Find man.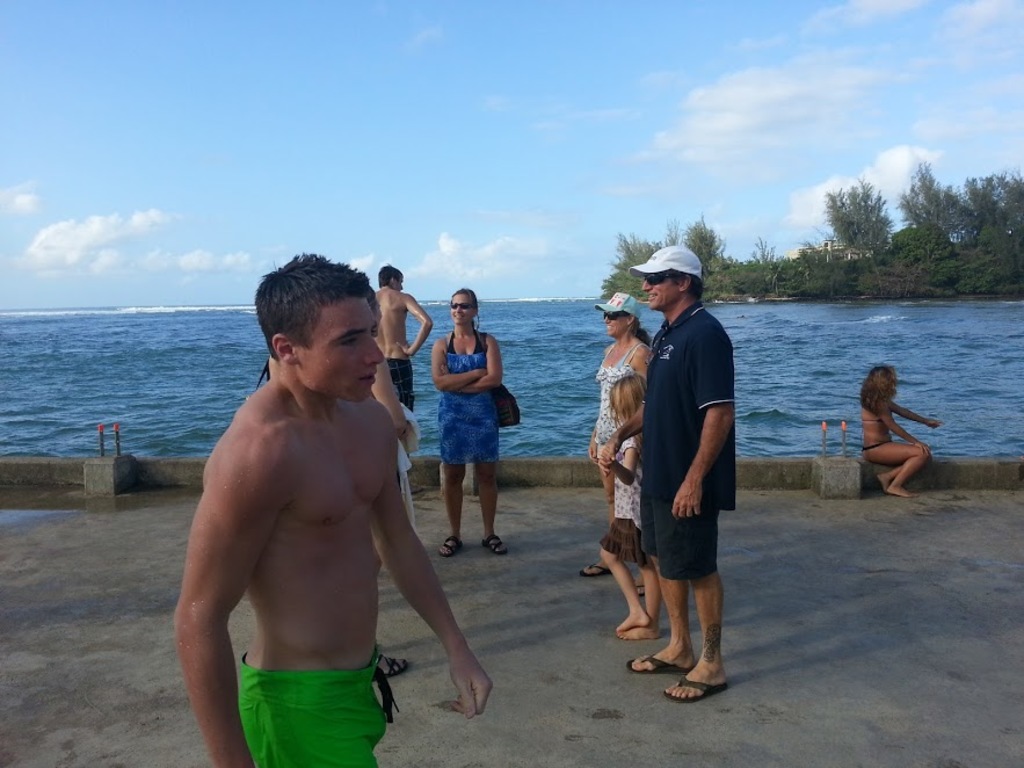
bbox=[177, 246, 458, 760].
